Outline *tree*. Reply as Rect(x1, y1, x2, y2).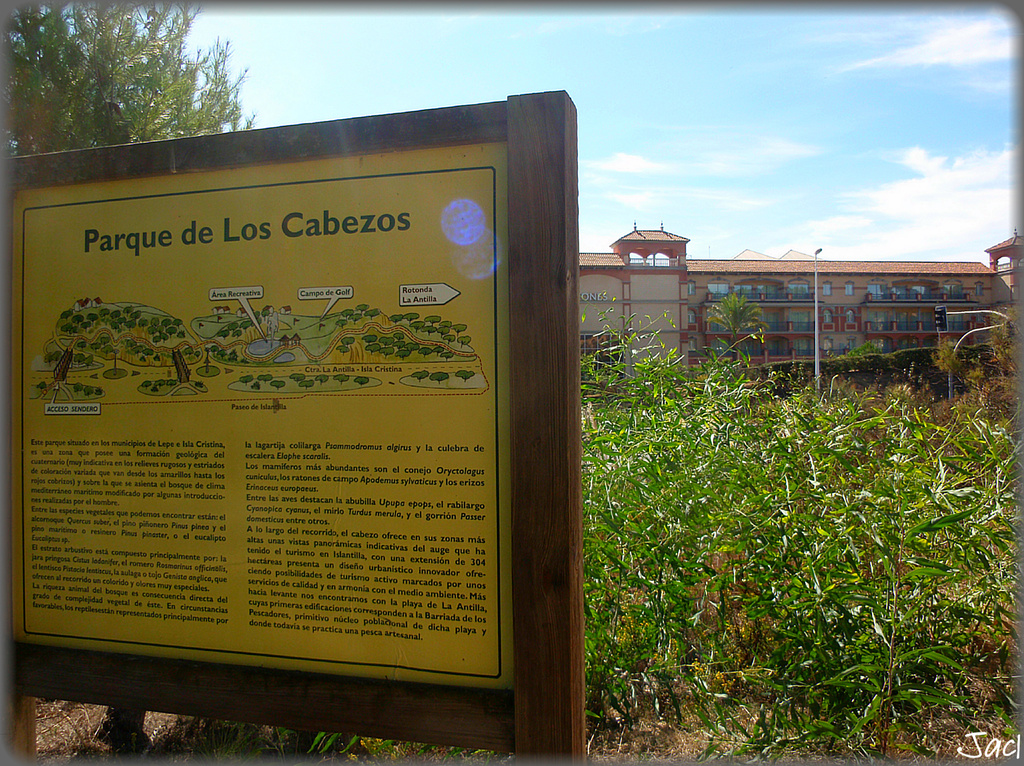
Rect(170, 329, 175, 330).
